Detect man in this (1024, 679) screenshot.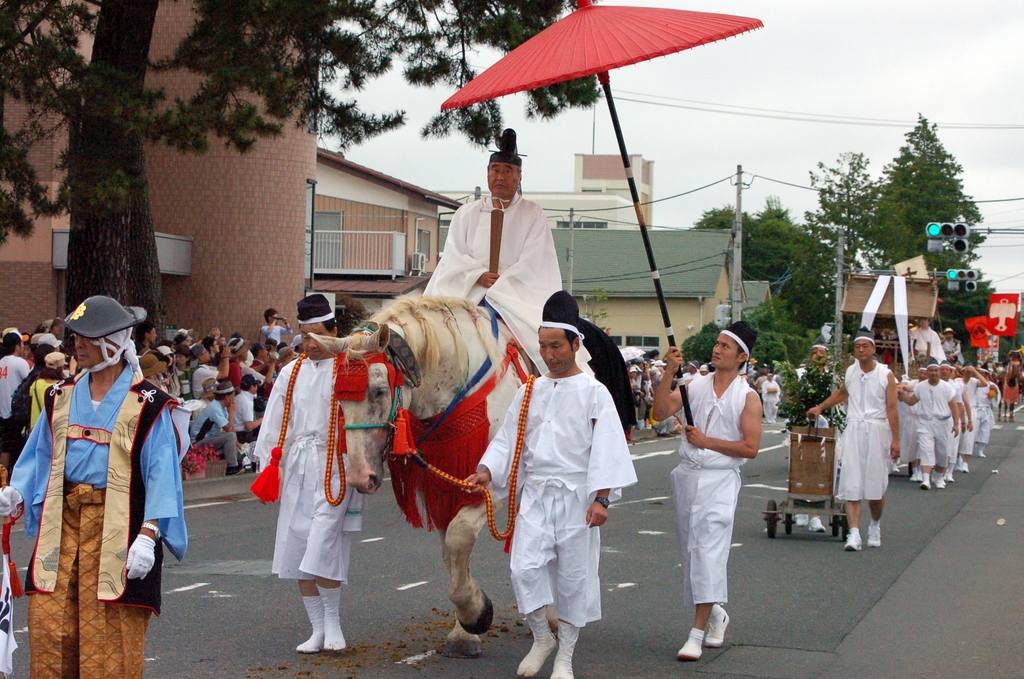
Detection: [250, 293, 367, 658].
